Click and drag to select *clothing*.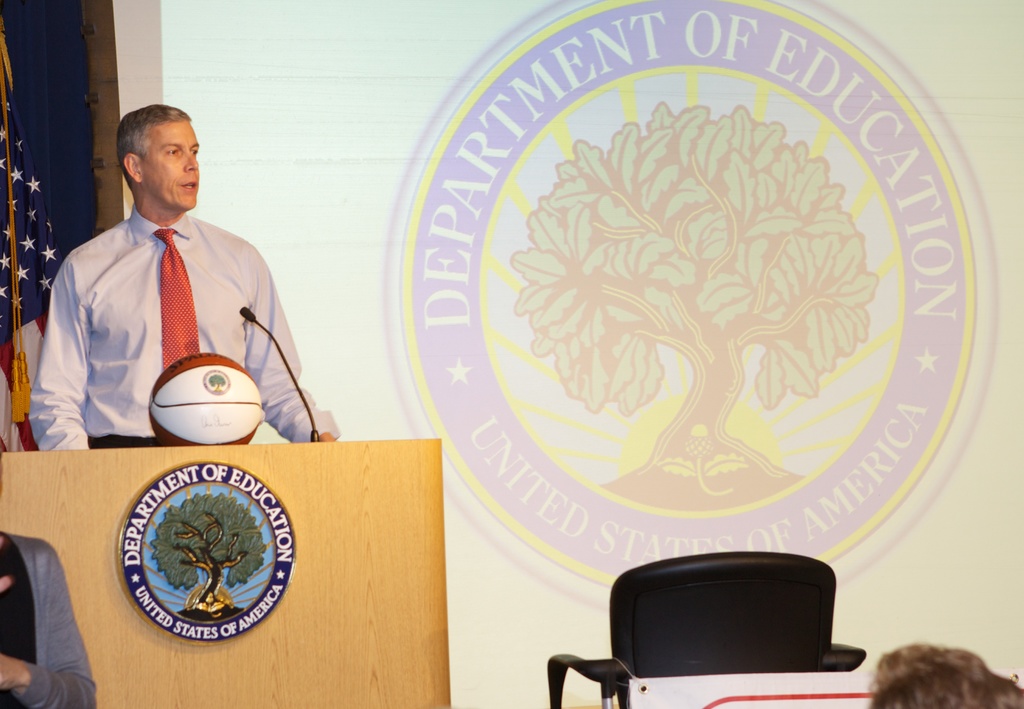
Selection: detection(35, 179, 289, 460).
